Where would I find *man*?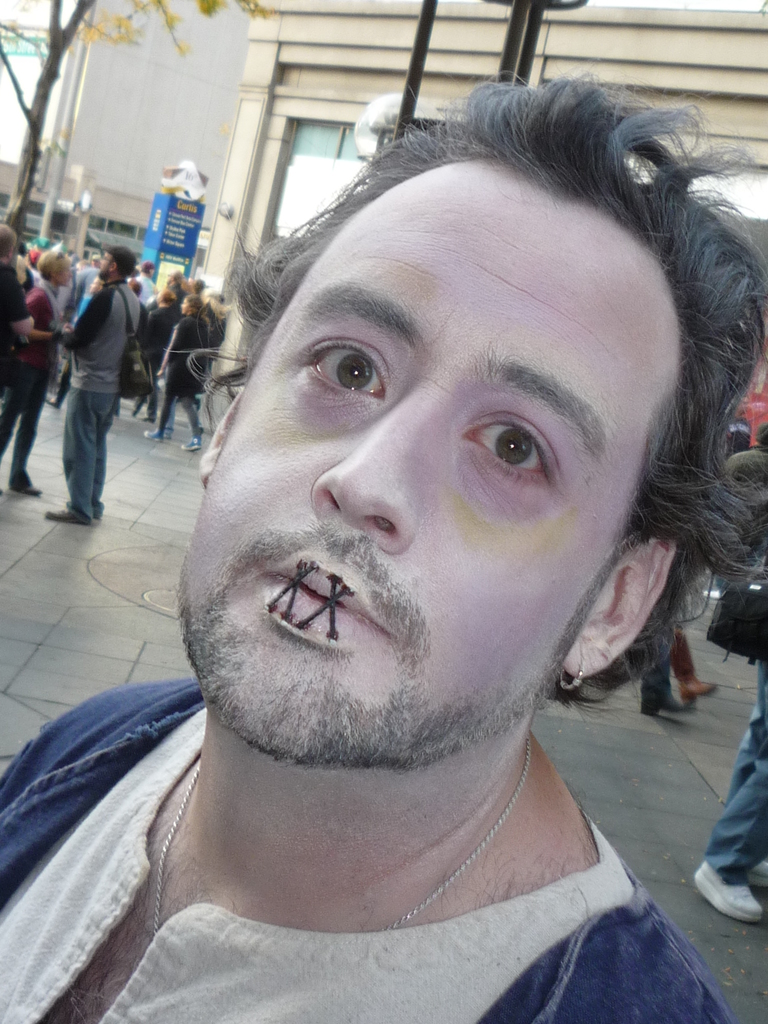
At detection(67, 228, 169, 550).
